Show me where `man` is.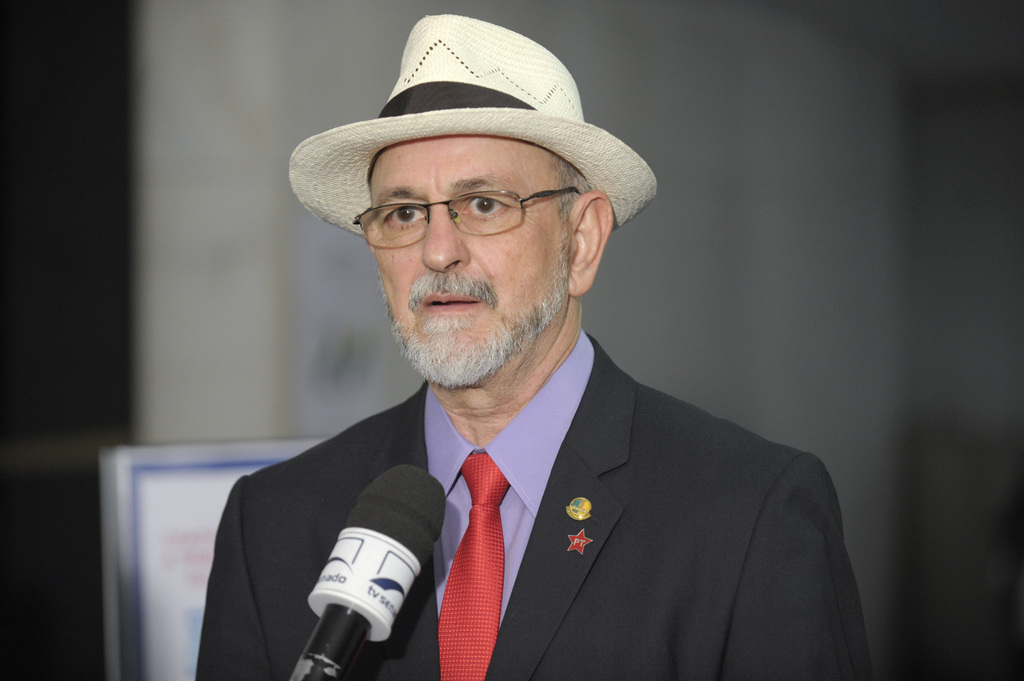
`man` is at (left=192, top=6, right=877, bottom=680).
